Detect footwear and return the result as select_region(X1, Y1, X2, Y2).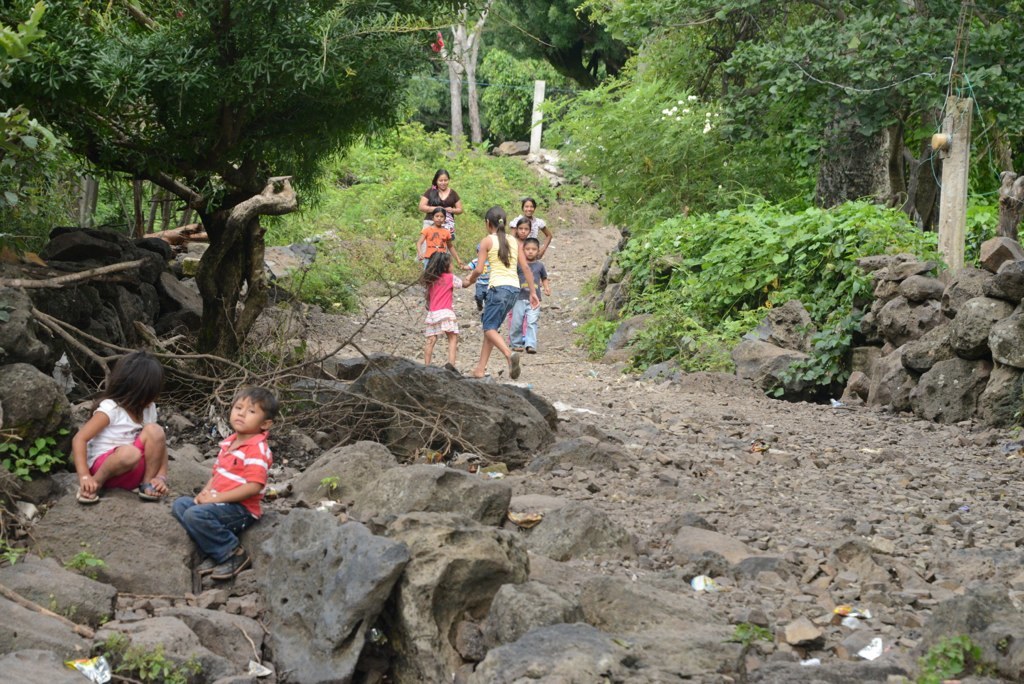
select_region(211, 549, 251, 580).
